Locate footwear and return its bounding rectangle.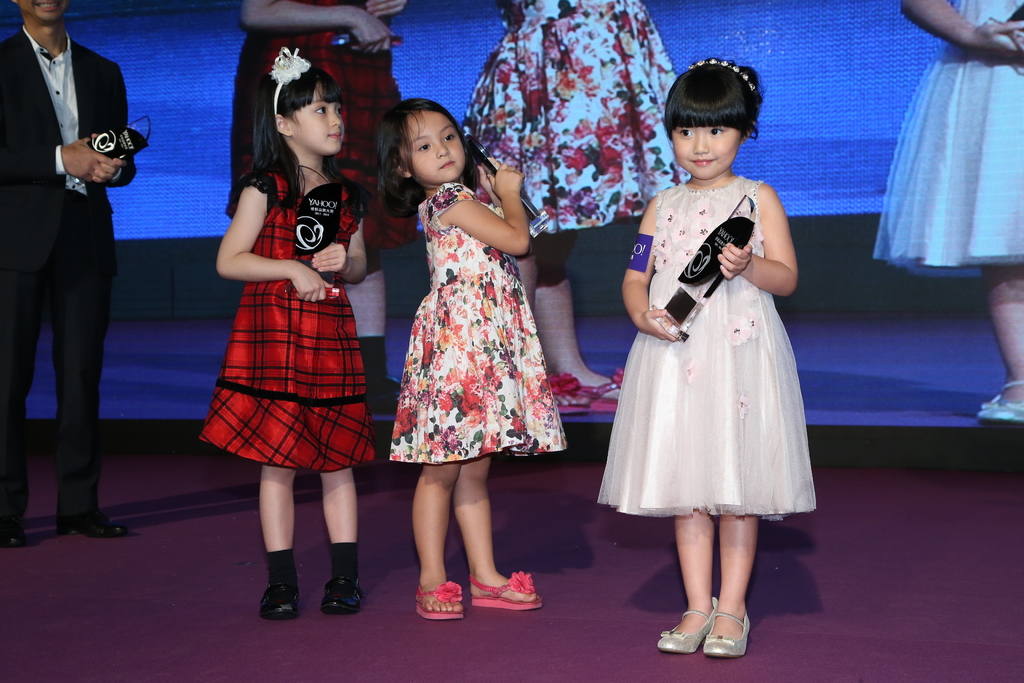
bbox=[255, 573, 302, 625].
